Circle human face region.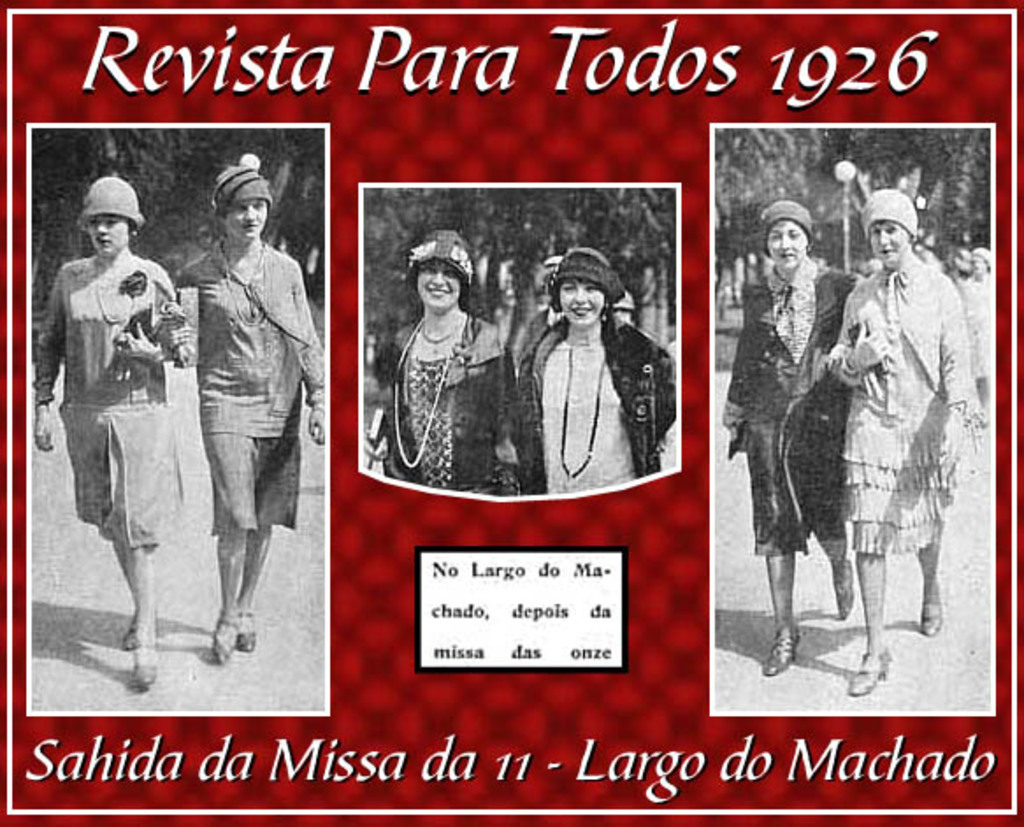
Region: box(88, 211, 132, 262).
